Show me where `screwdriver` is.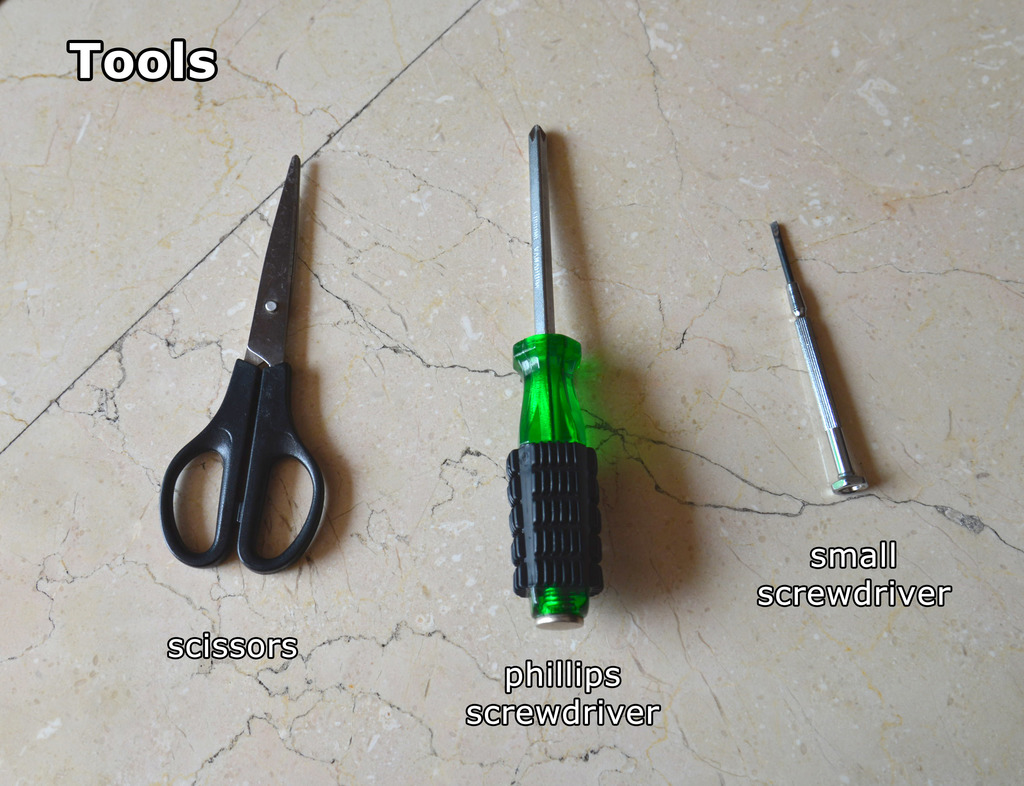
`screwdriver` is at region(506, 123, 602, 630).
